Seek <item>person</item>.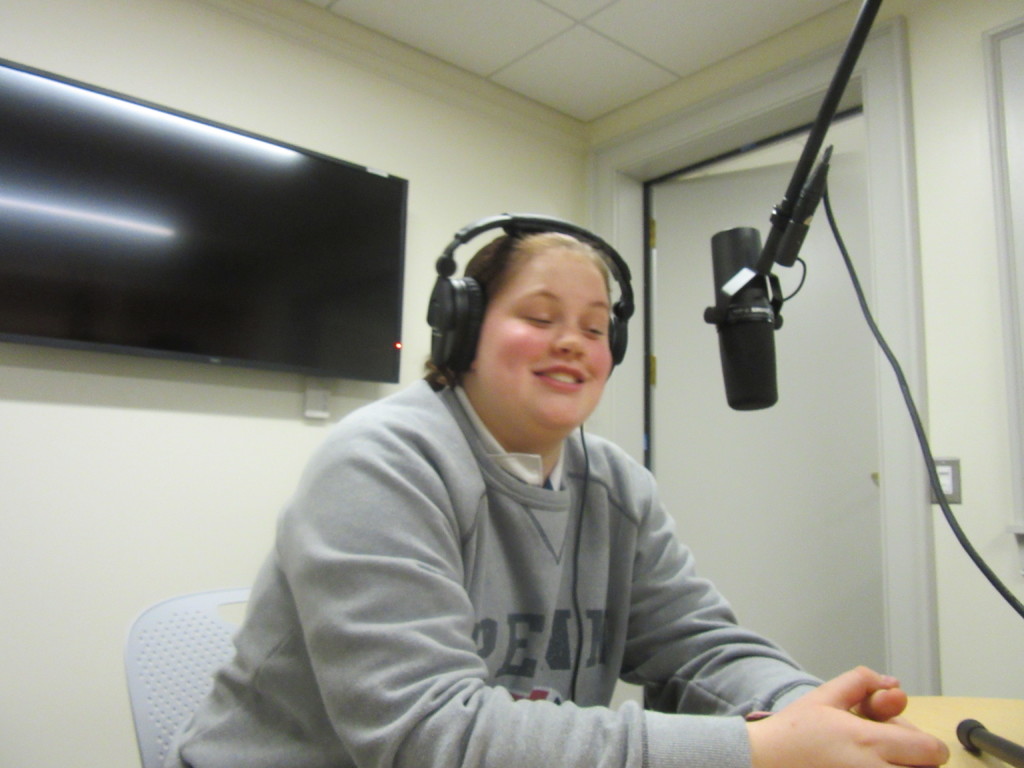
167 226 946 767.
